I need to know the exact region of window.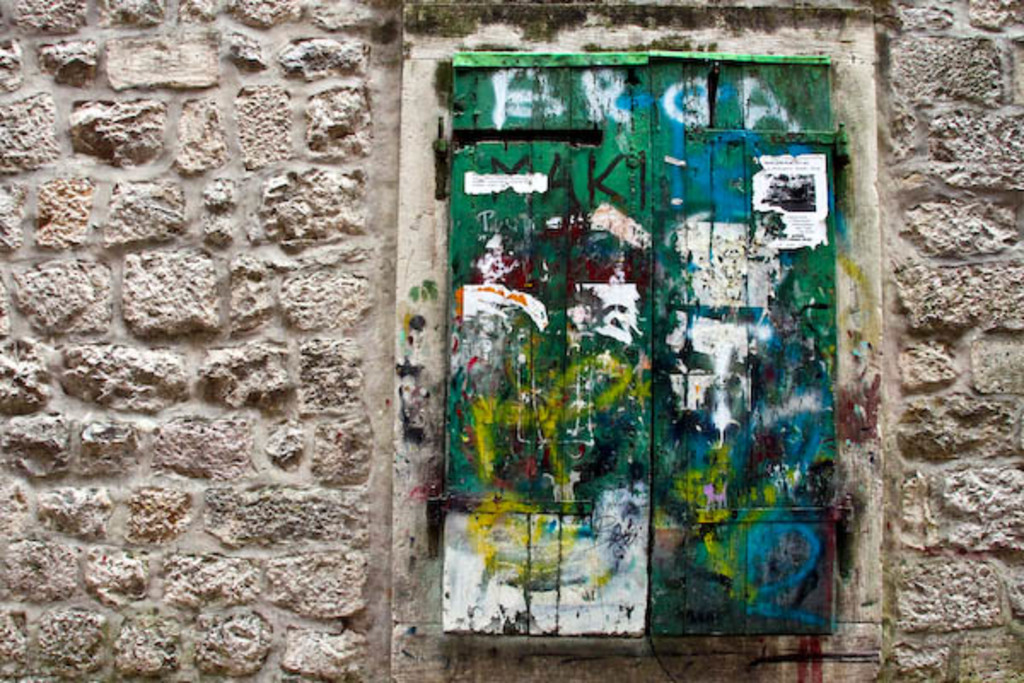
Region: box(393, 0, 876, 681).
